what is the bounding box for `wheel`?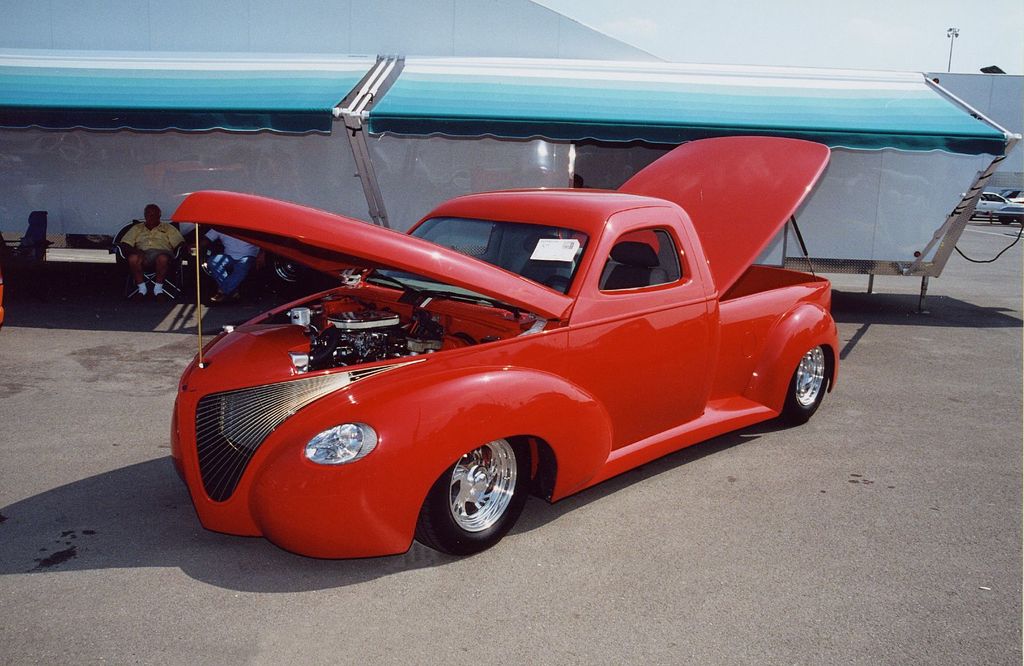
locate(999, 218, 1011, 224).
